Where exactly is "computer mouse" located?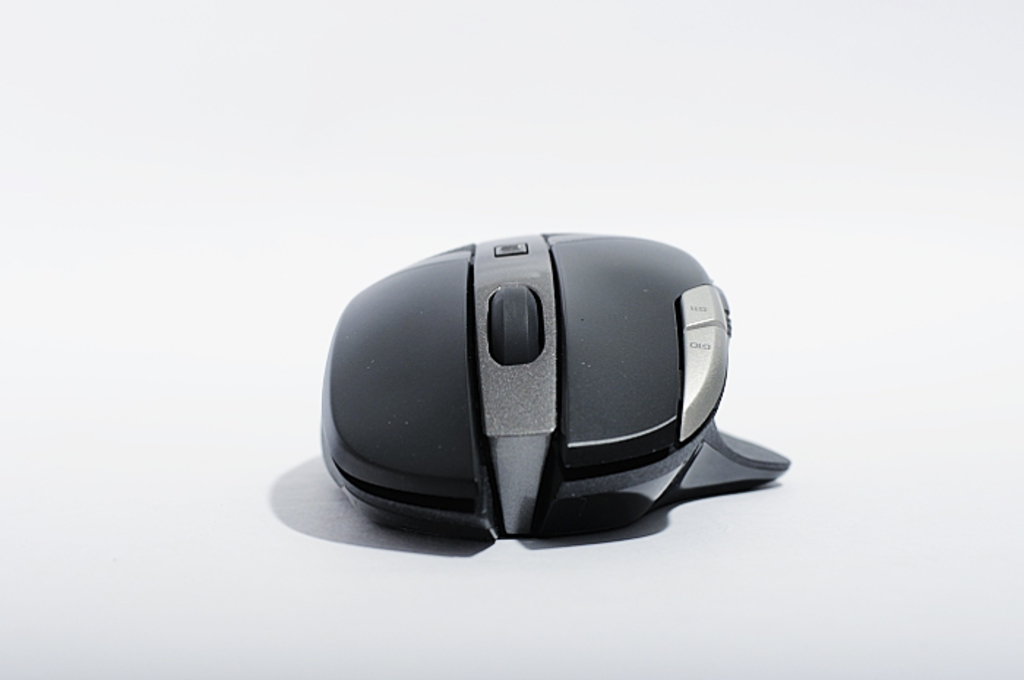
Its bounding box is (x1=317, y1=225, x2=793, y2=544).
